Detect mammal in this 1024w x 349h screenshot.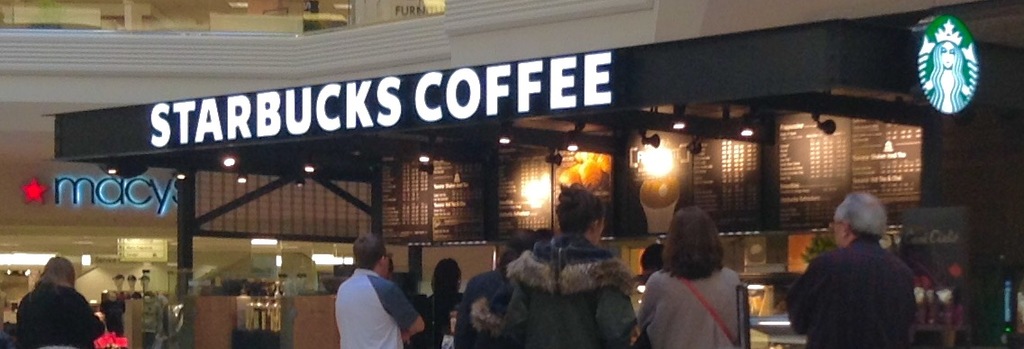
Detection: box=[477, 179, 644, 348].
